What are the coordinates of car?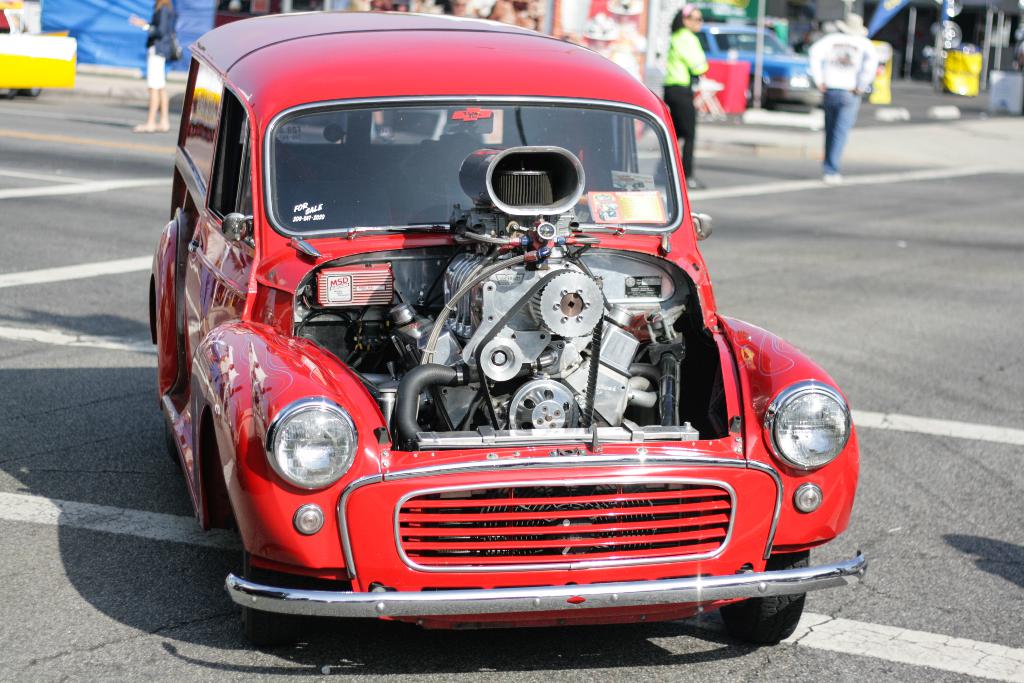
BBox(149, 10, 868, 643).
